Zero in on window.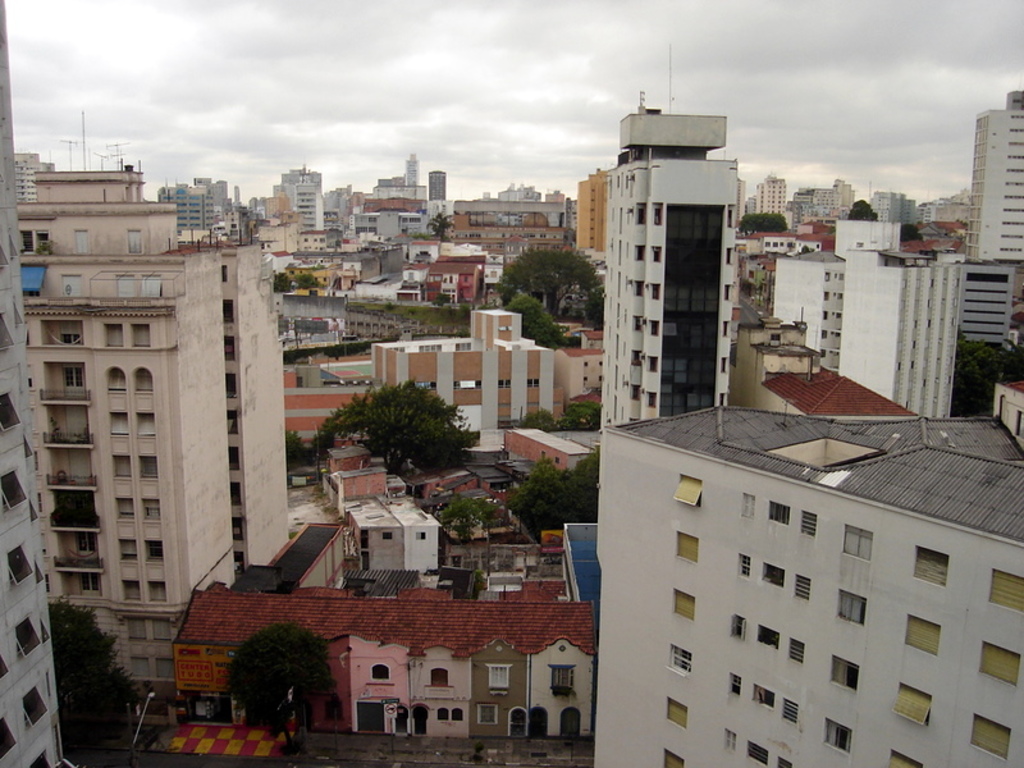
Zeroed in: box=[758, 626, 781, 648].
